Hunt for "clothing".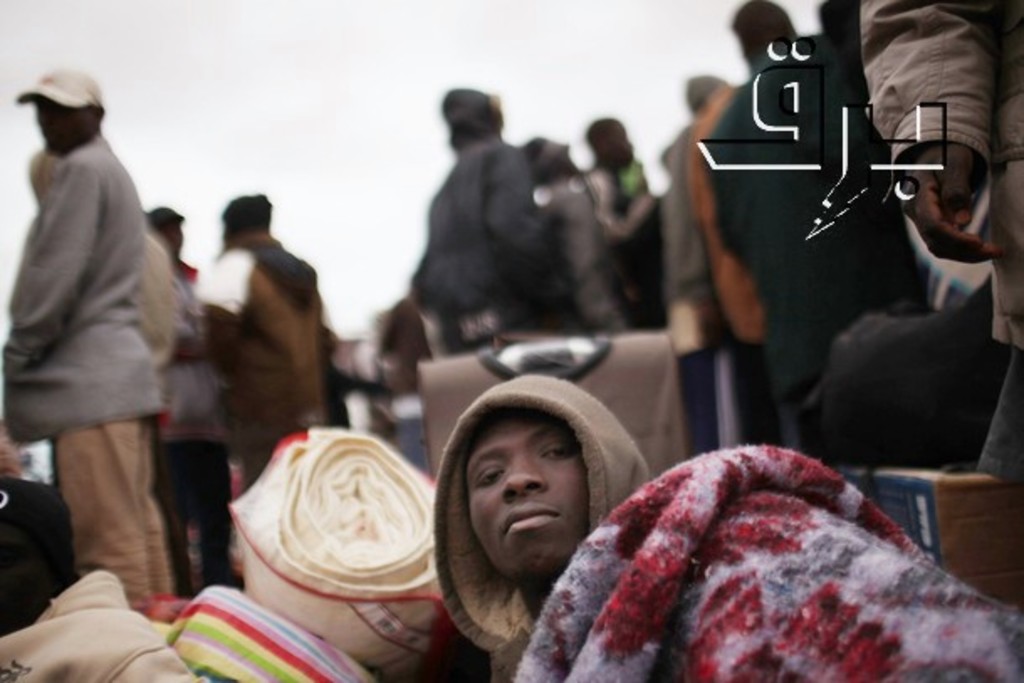
Hunted down at region(854, 0, 1022, 483).
